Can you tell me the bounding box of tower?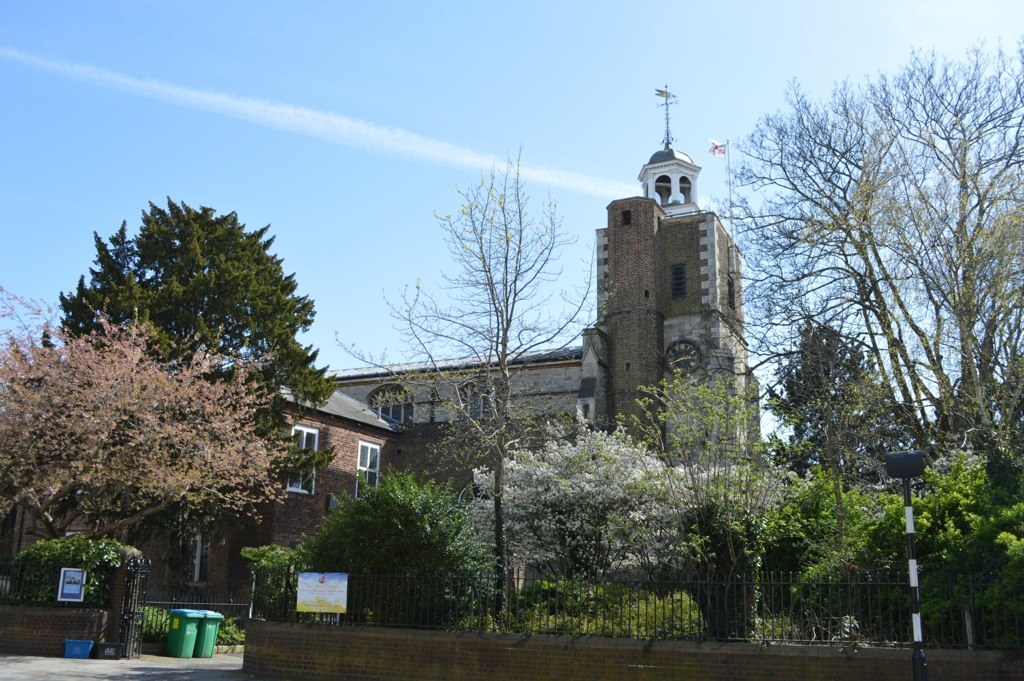
BBox(596, 81, 704, 342).
